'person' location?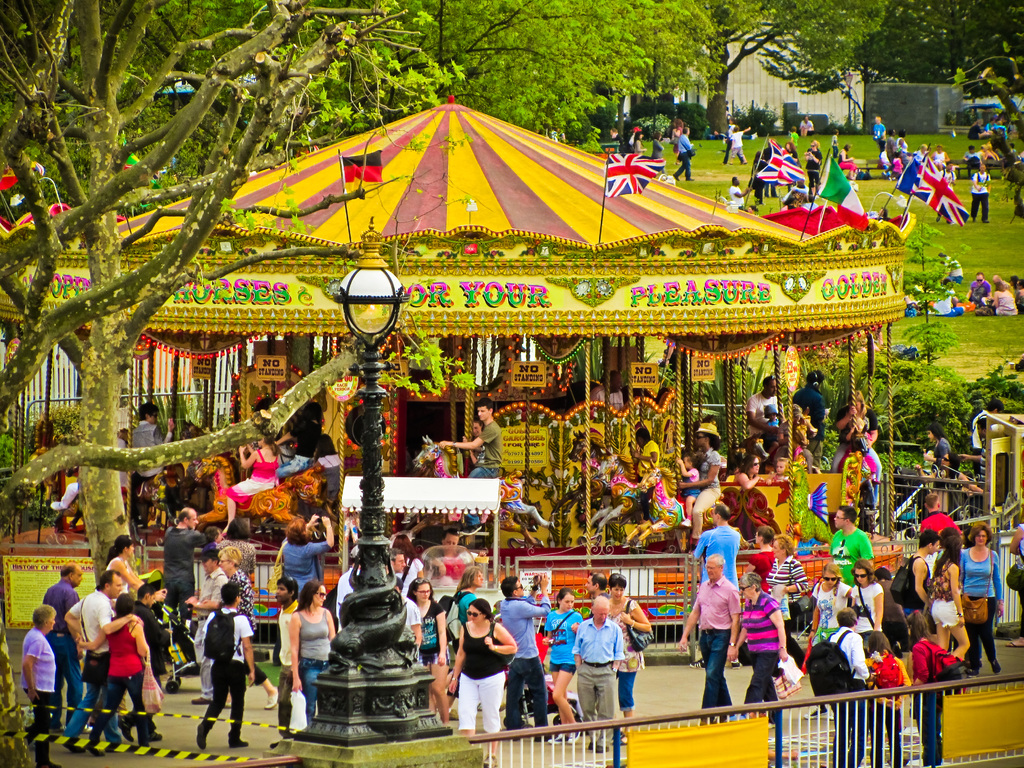
202 582 255 749
